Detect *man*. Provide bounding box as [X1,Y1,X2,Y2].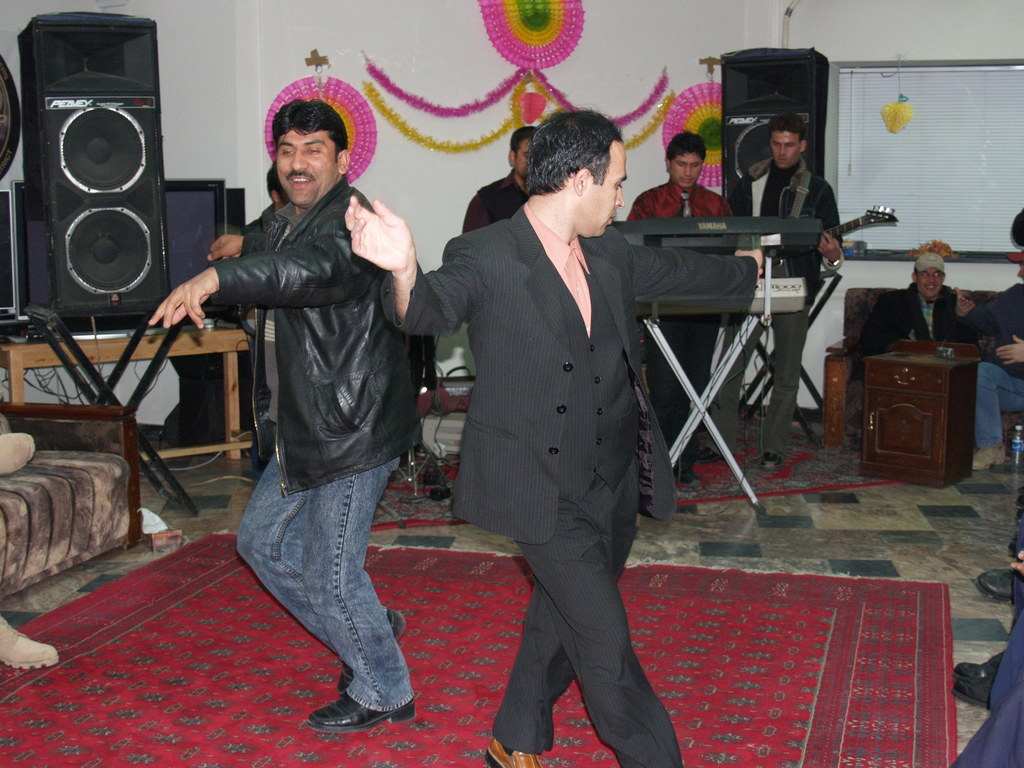
[698,109,842,470].
